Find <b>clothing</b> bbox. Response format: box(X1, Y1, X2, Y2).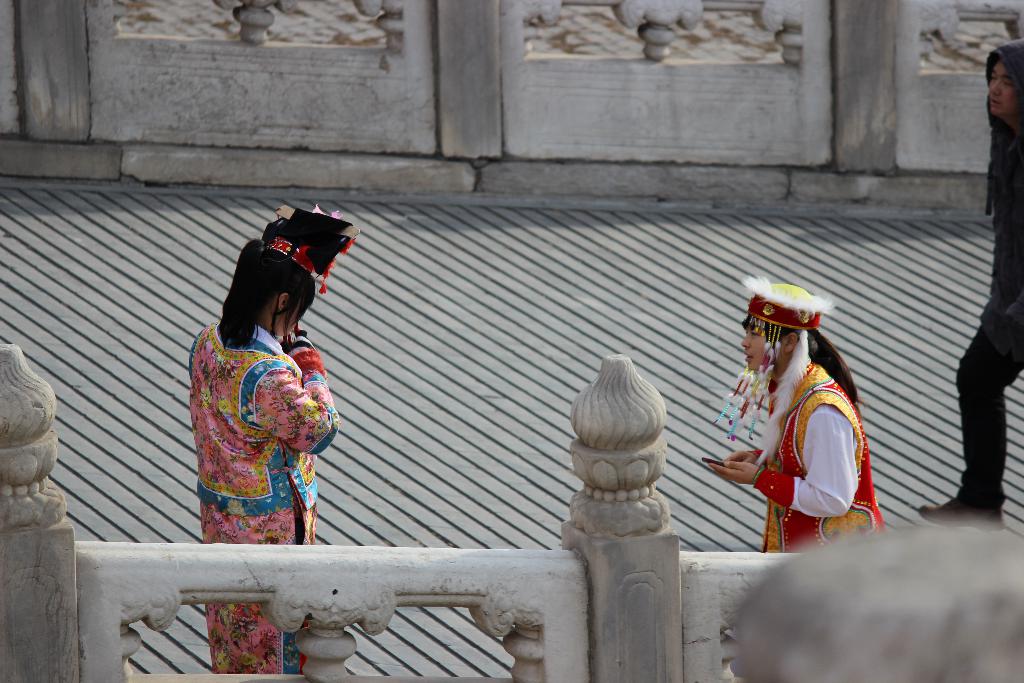
box(762, 355, 886, 557).
